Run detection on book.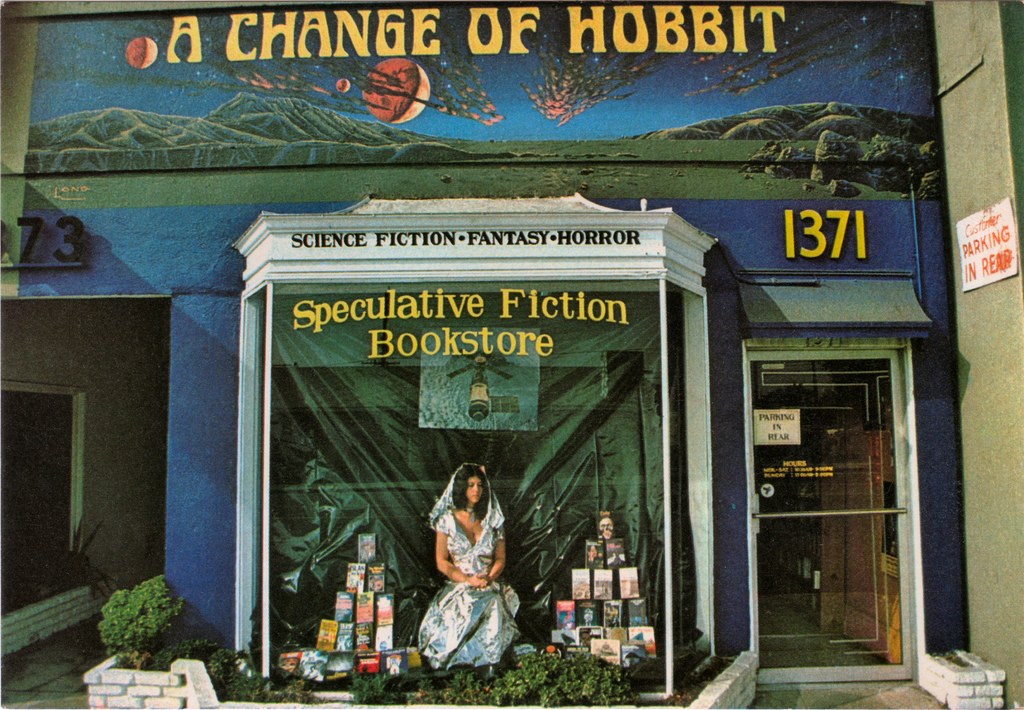
Result: {"left": 588, "top": 547, "right": 607, "bottom": 570}.
